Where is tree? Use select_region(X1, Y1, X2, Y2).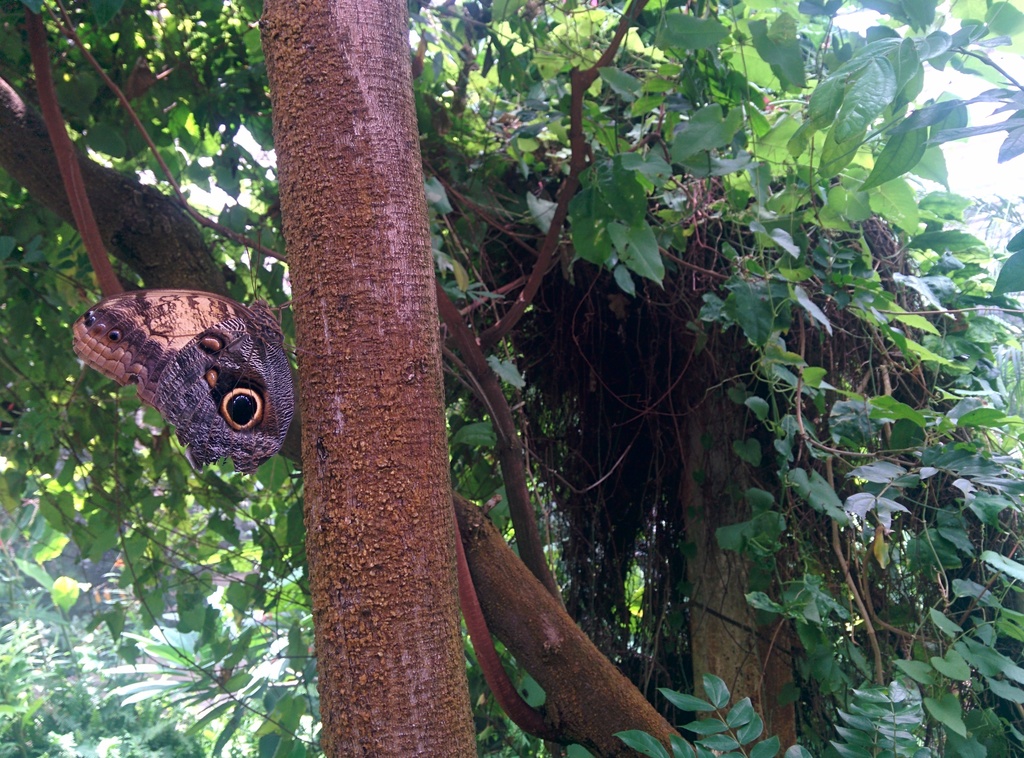
select_region(257, 0, 477, 757).
